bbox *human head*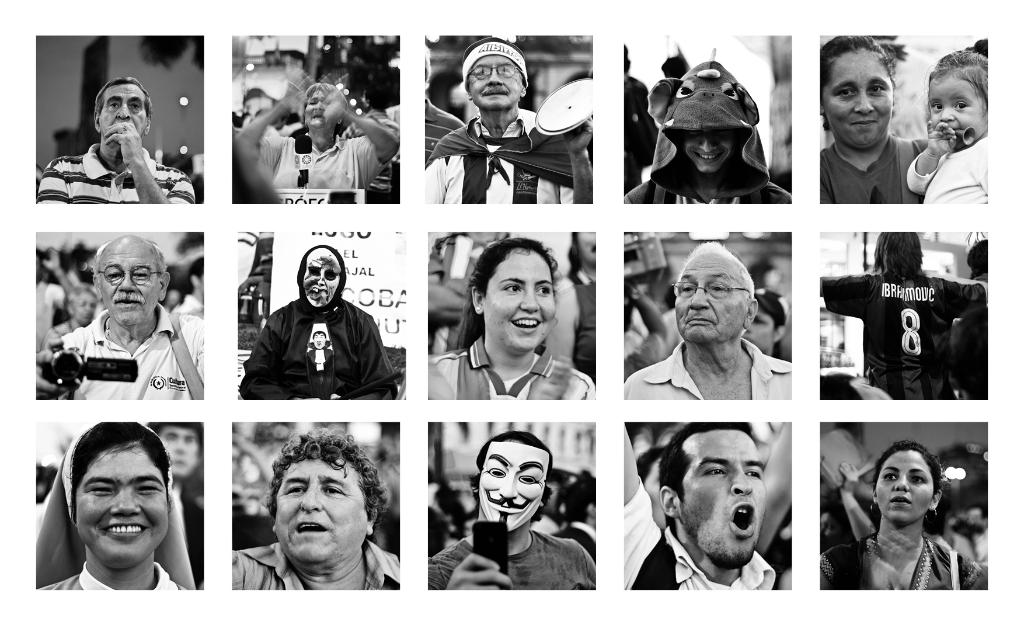
Rect(304, 81, 342, 131)
